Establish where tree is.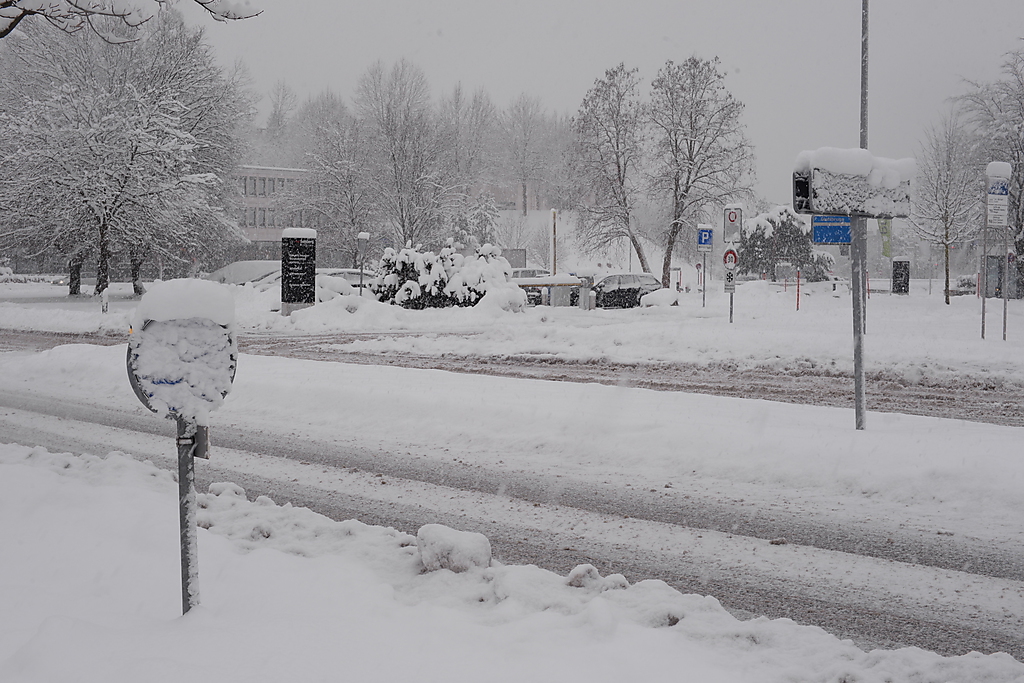
Established at box=[0, 0, 271, 40].
